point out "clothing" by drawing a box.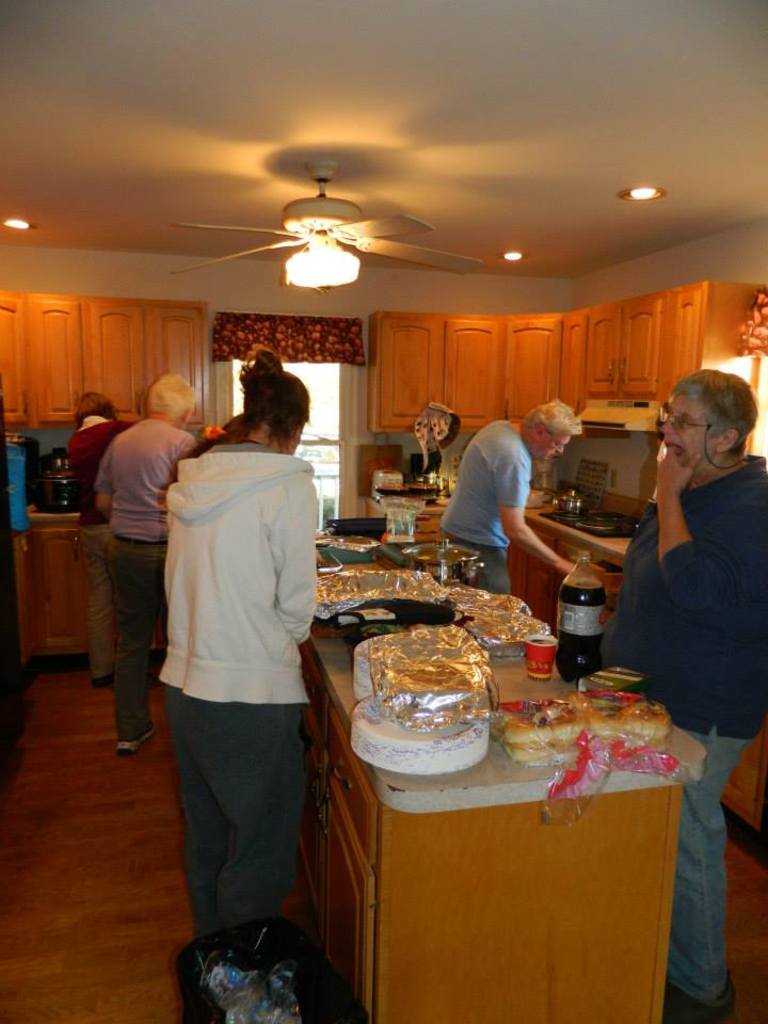
<region>624, 455, 767, 738</region>.
